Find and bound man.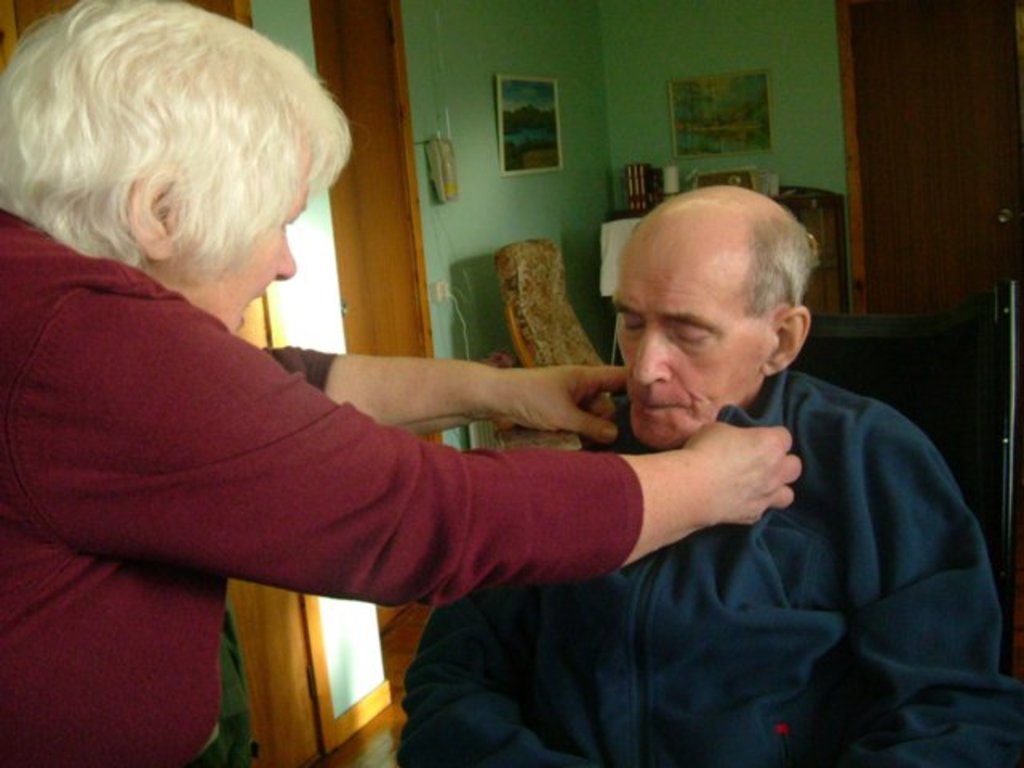
Bound: [left=394, top=179, right=1018, bottom=766].
